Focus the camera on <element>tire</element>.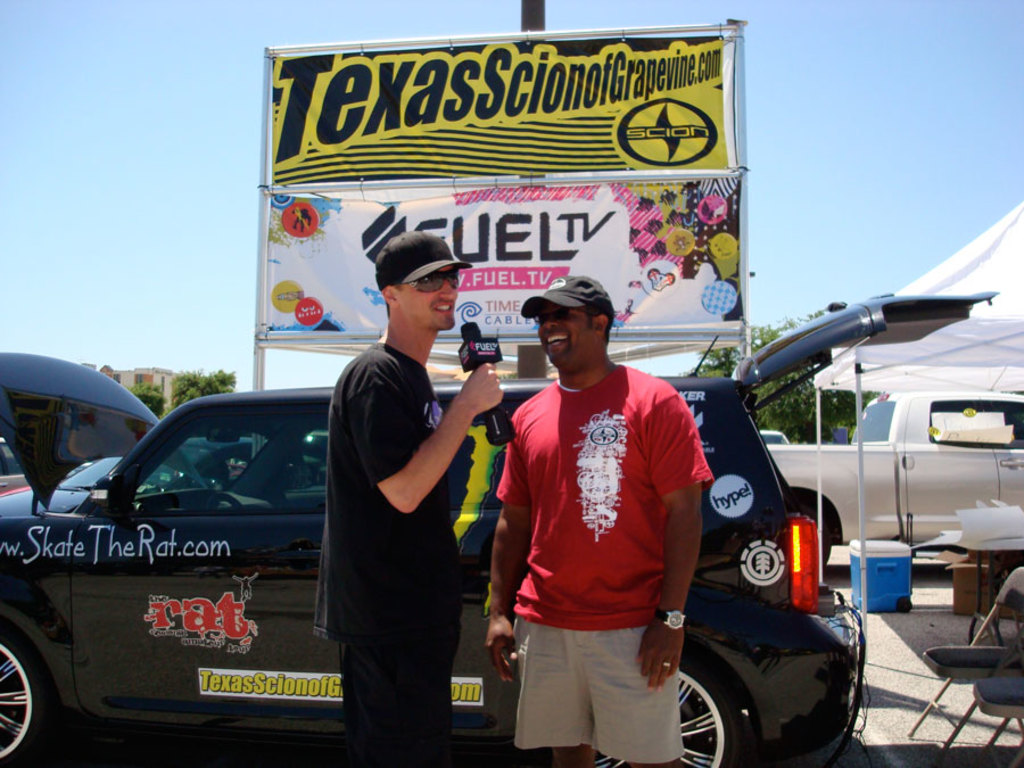
Focus region: BBox(0, 617, 48, 767).
